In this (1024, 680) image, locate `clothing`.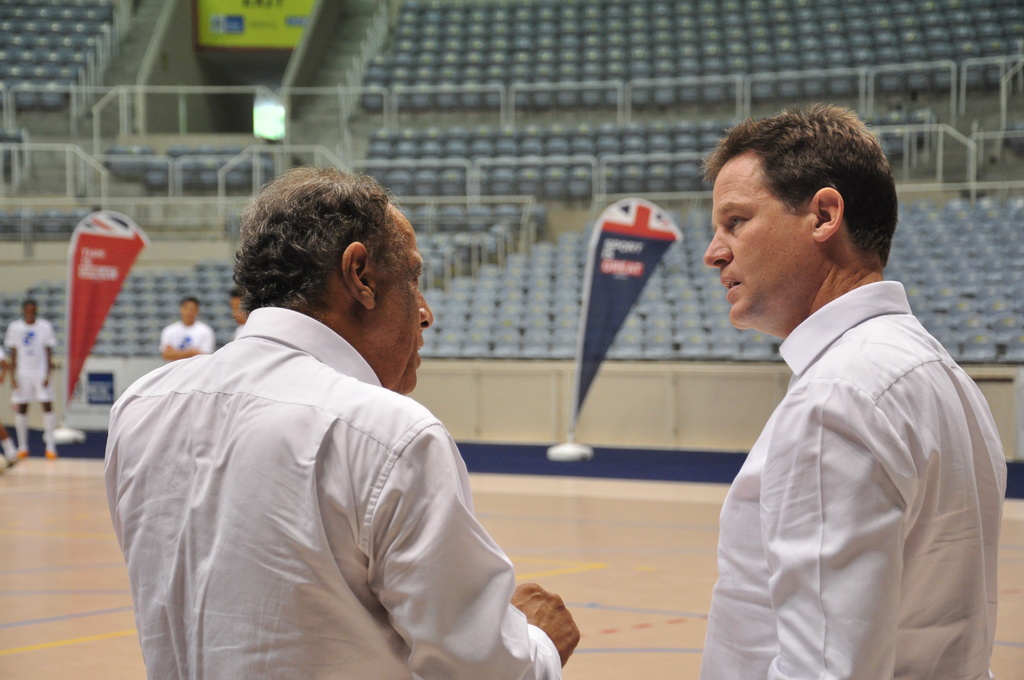
Bounding box: (99, 296, 566, 679).
